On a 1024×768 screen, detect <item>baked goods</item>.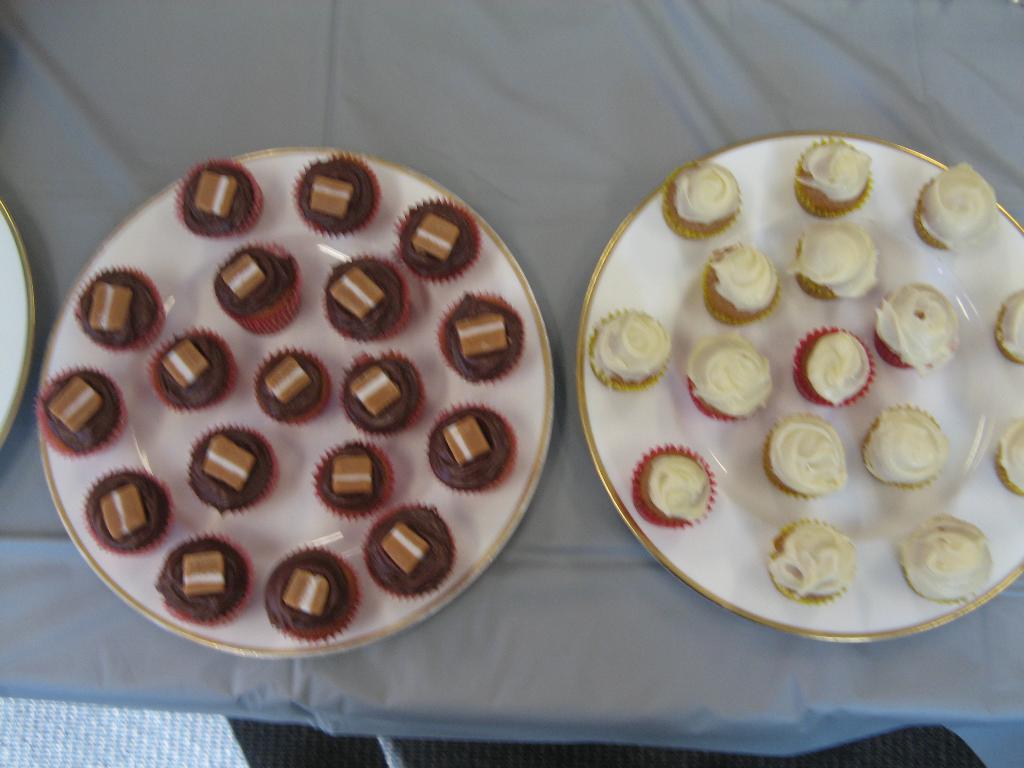
bbox(33, 362, 131, 458).
